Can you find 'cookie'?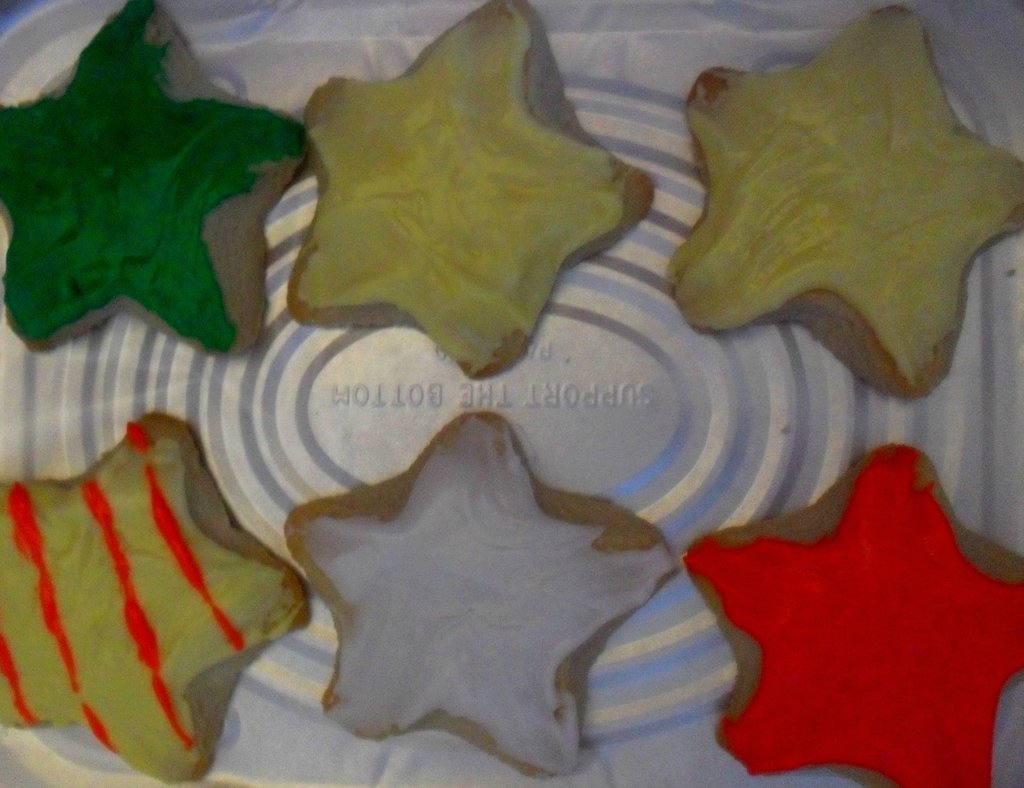
Yes, bounding box: l=0, t=409, r=310, b=786.
